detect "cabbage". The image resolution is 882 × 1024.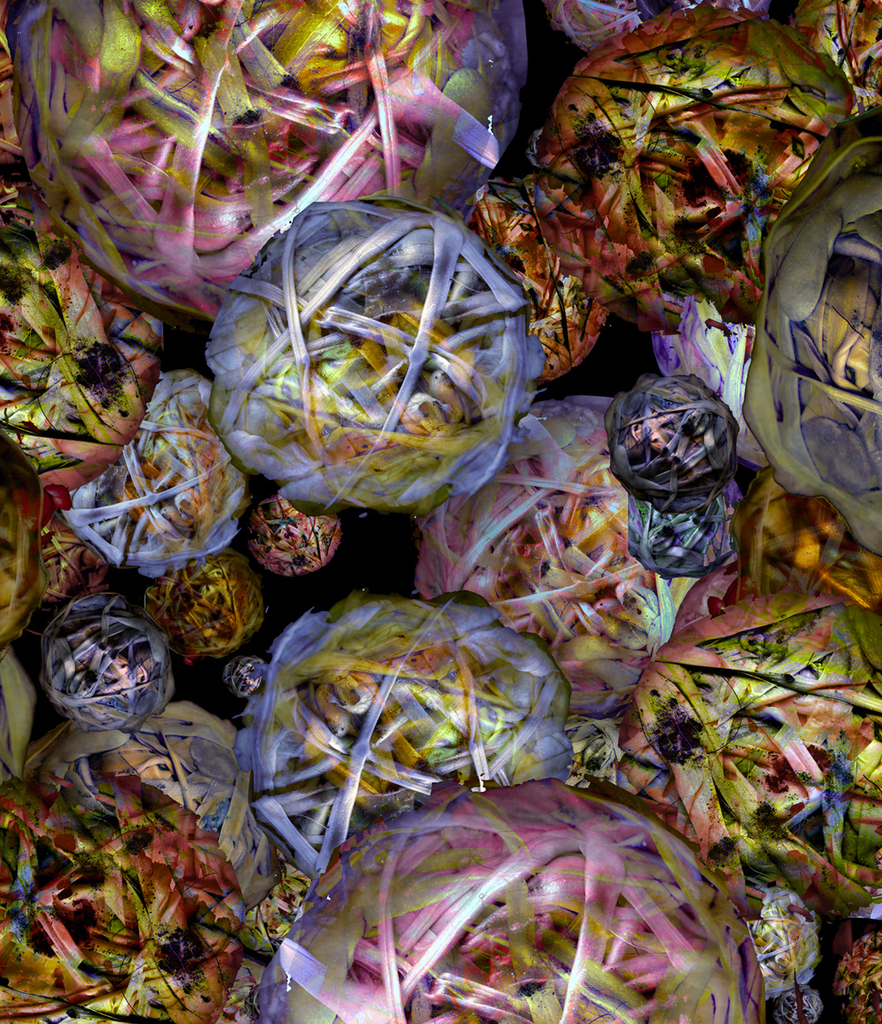
detection(0, 0, 881, 1023).
